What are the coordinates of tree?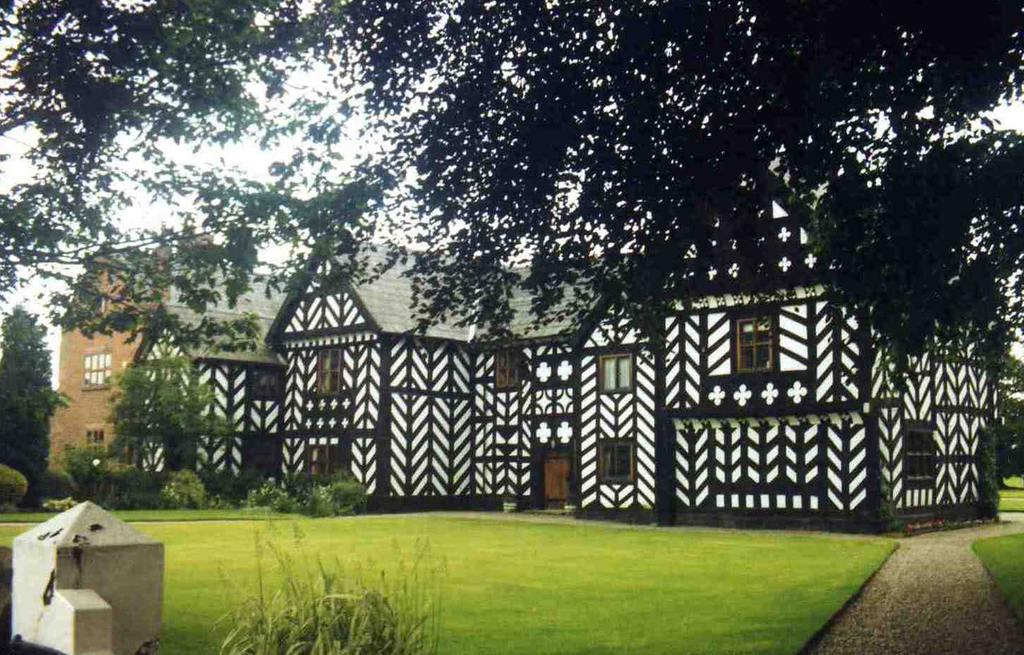
(109, 358, 167, 473).
